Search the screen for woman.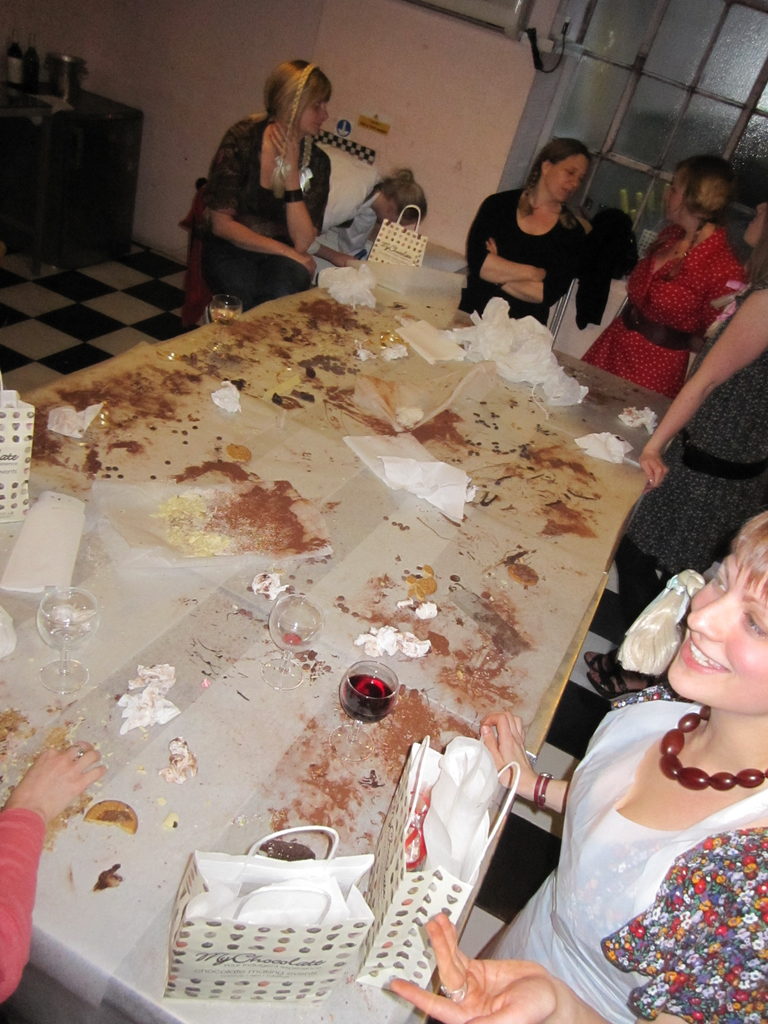
Found at <box>458,140,595,333</box>.
